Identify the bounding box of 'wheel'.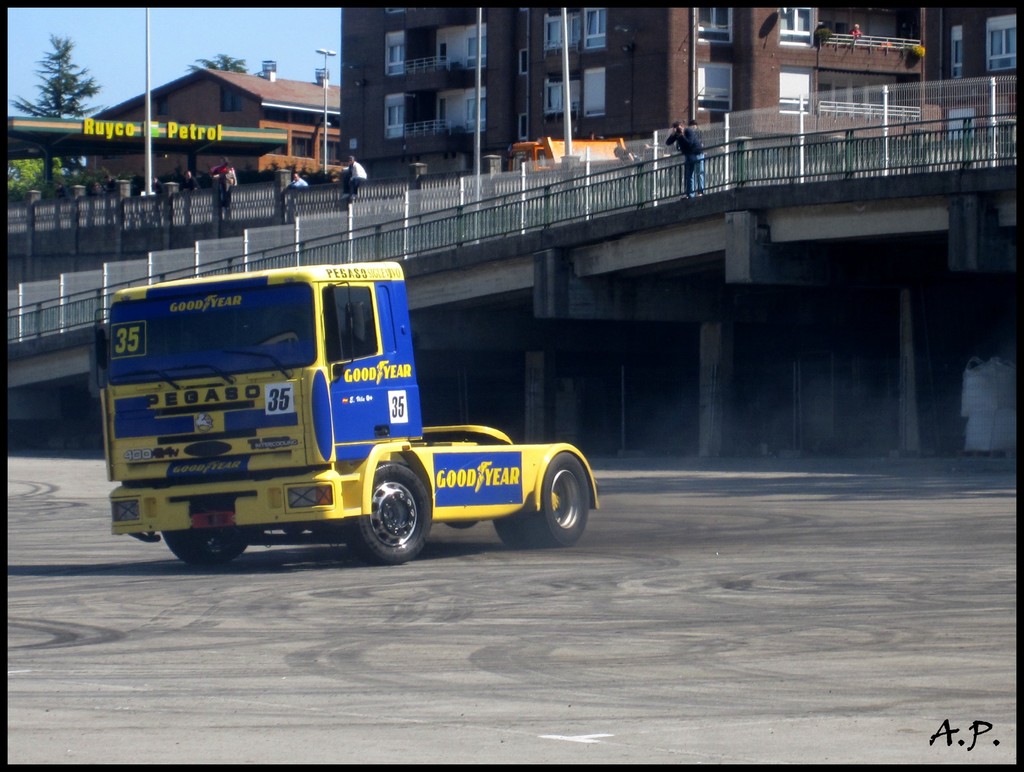
bbox(164, 529, 245, 568).
